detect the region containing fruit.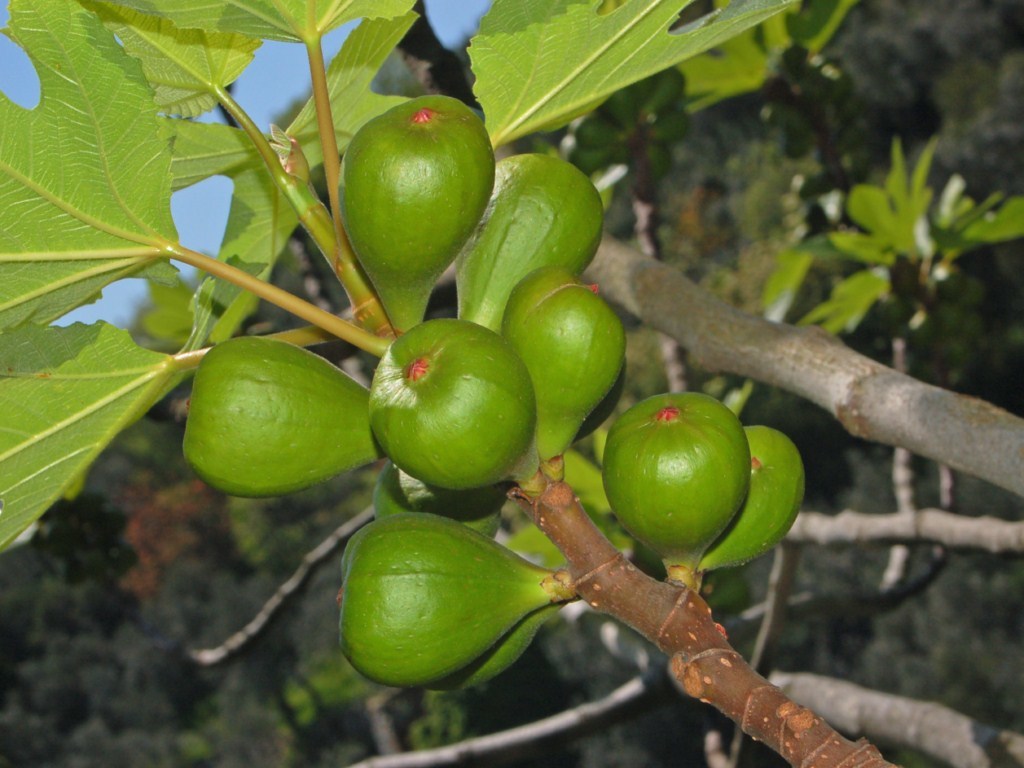
locate(342, 518, 549, 681).
